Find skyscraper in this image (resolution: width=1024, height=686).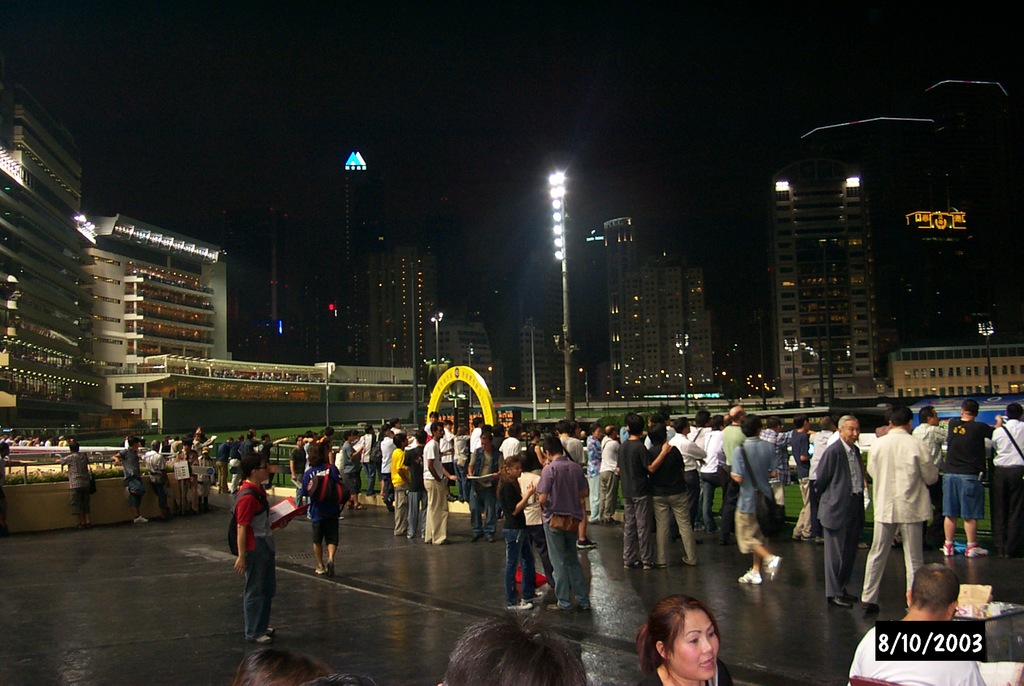
BBox(740, 161, 902, 423).
